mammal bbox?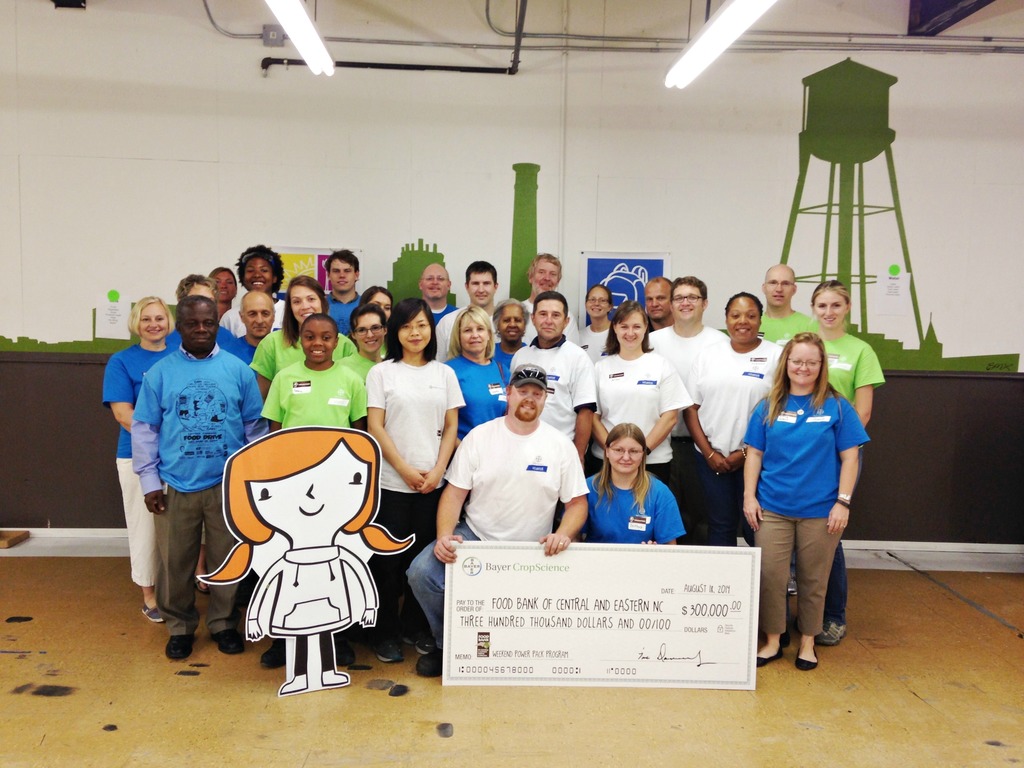
[586,300,688,492]
